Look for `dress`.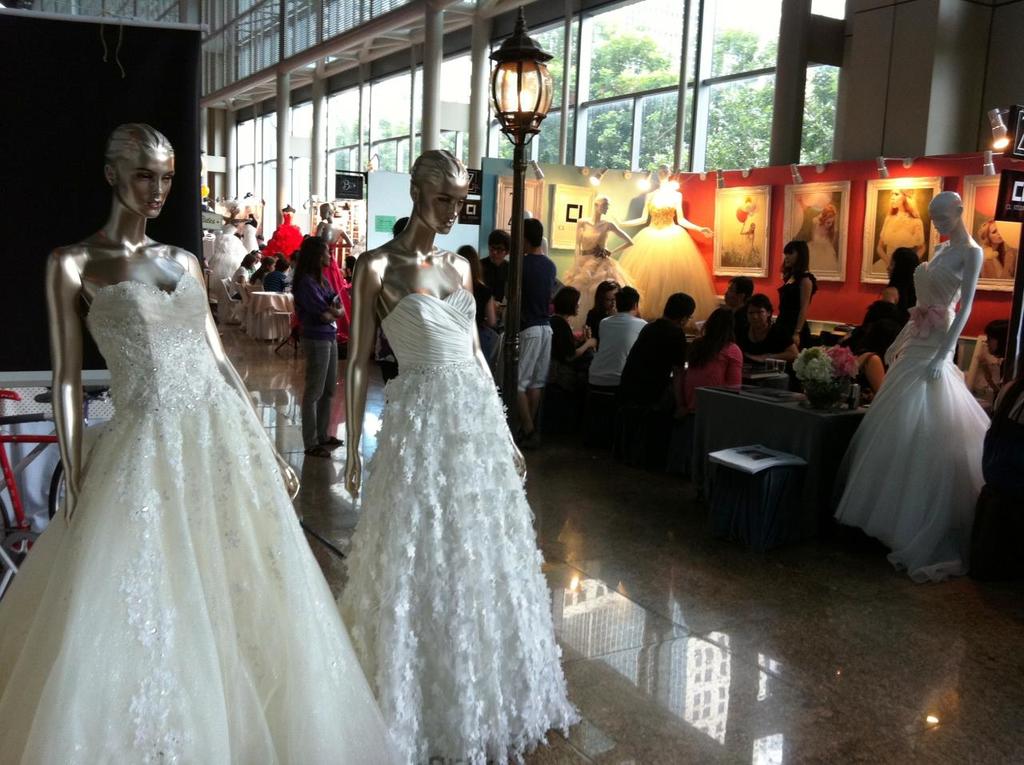
Found: [x1=878, y1=213, x2=922, y2=259].
